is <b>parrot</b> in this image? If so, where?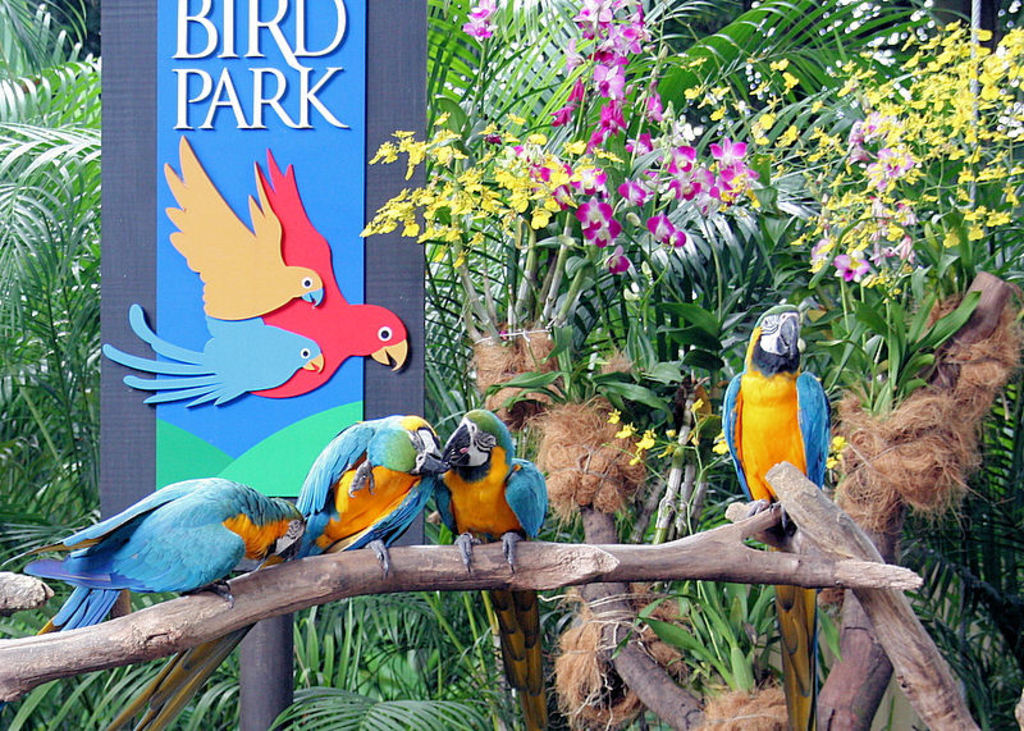
Yes, at (297, 416, 445, 581).
